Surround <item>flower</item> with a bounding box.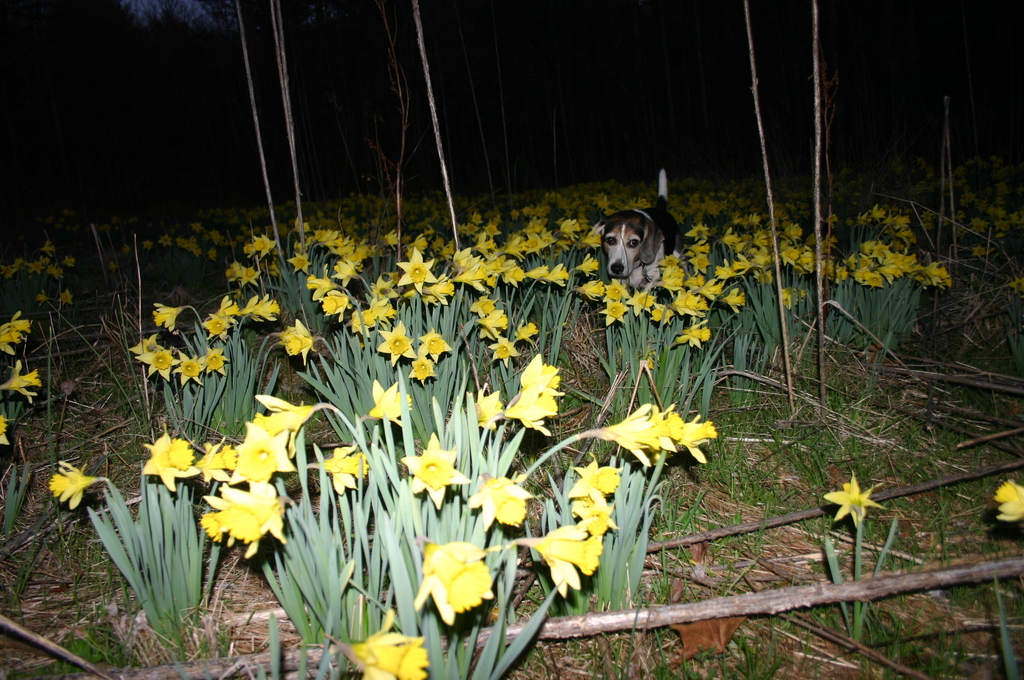
left=0, top=357, right=42, bottom=404.
